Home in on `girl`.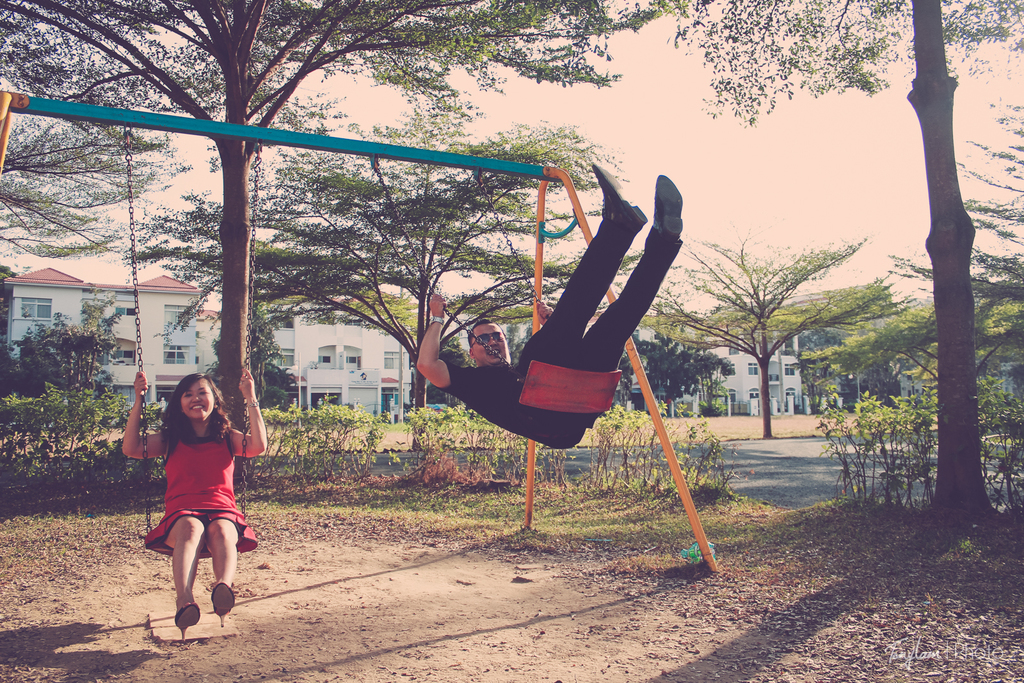
Homed in at 120:367:266:627.
